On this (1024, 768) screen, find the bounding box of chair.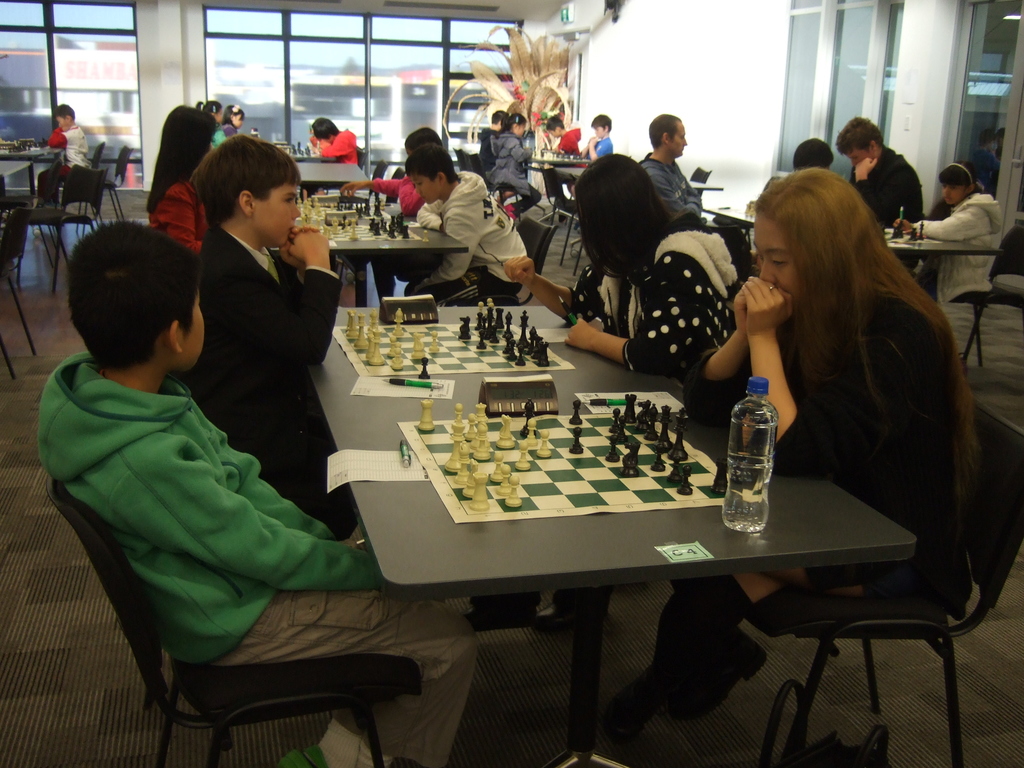
Bounding box: (x1=382, y1=165, x2=404, y2=181).
